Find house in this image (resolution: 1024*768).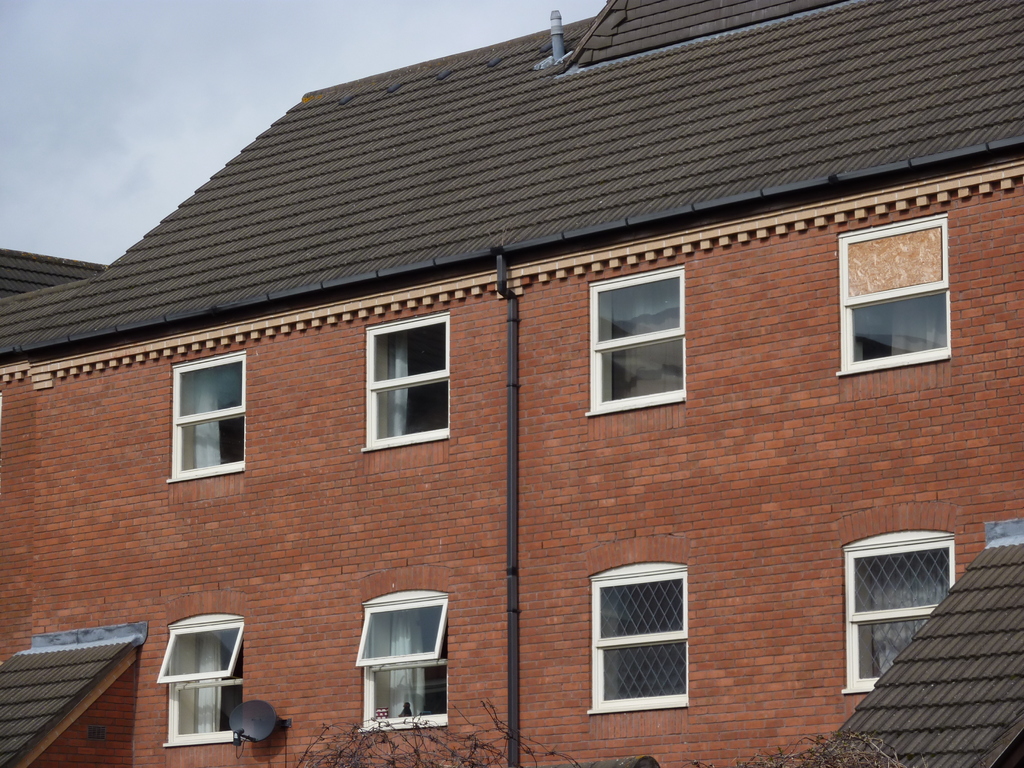
(0, 0, 1023, 767).
